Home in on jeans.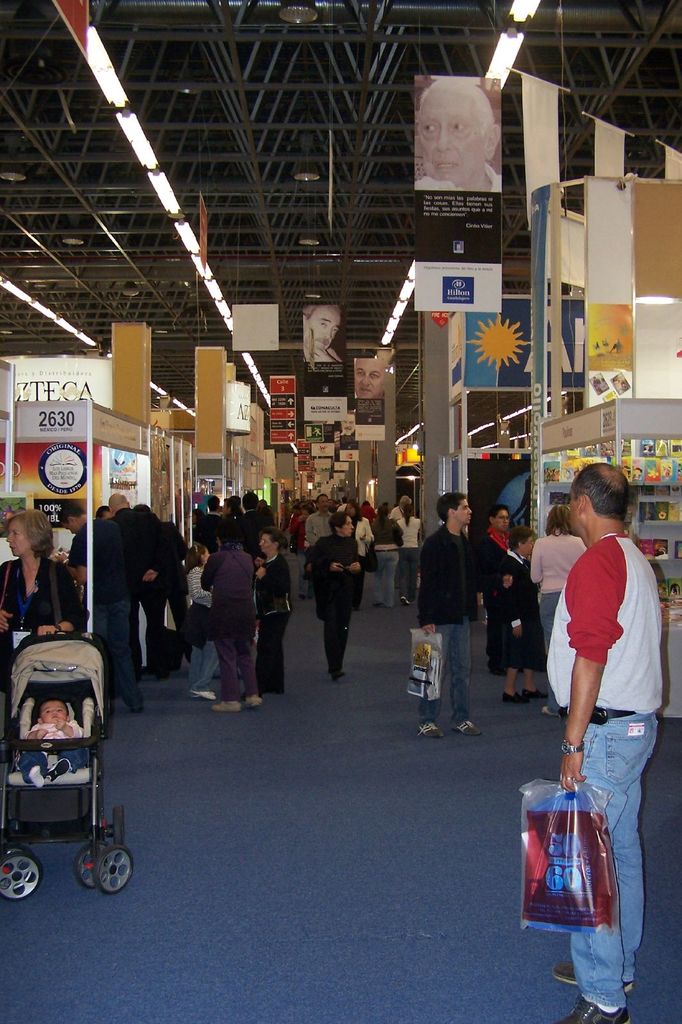
Homed in at bbox=[190, 640, 216, 694].
